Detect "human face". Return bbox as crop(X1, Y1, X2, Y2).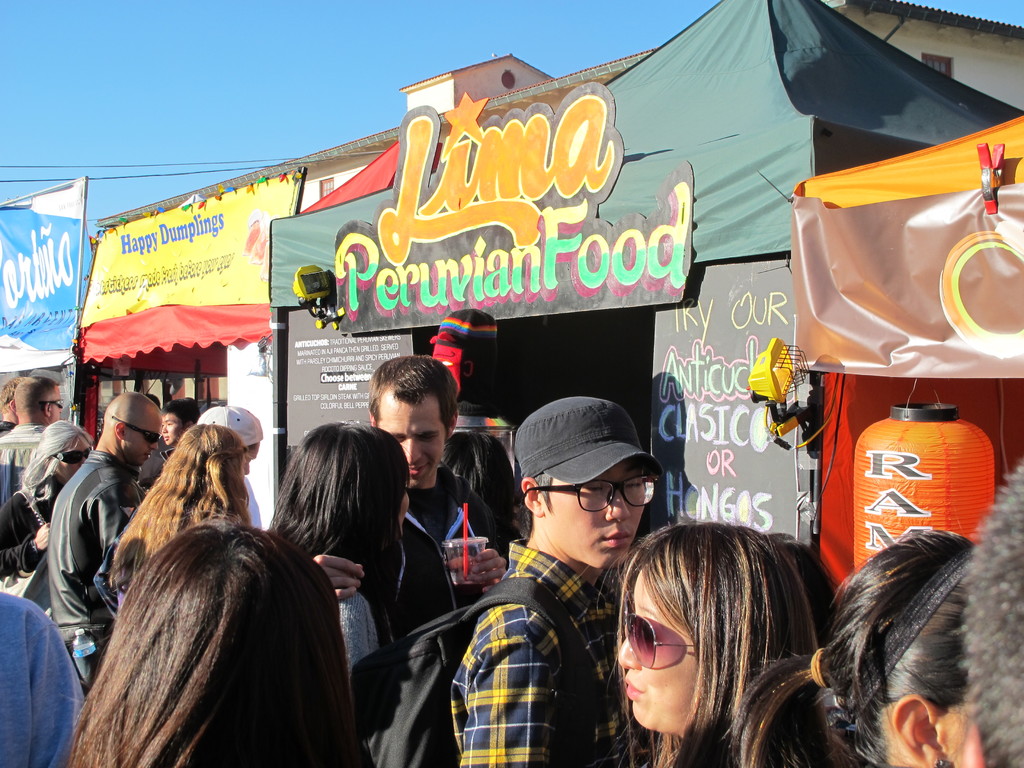
crop(59, 436, 92, 484).
